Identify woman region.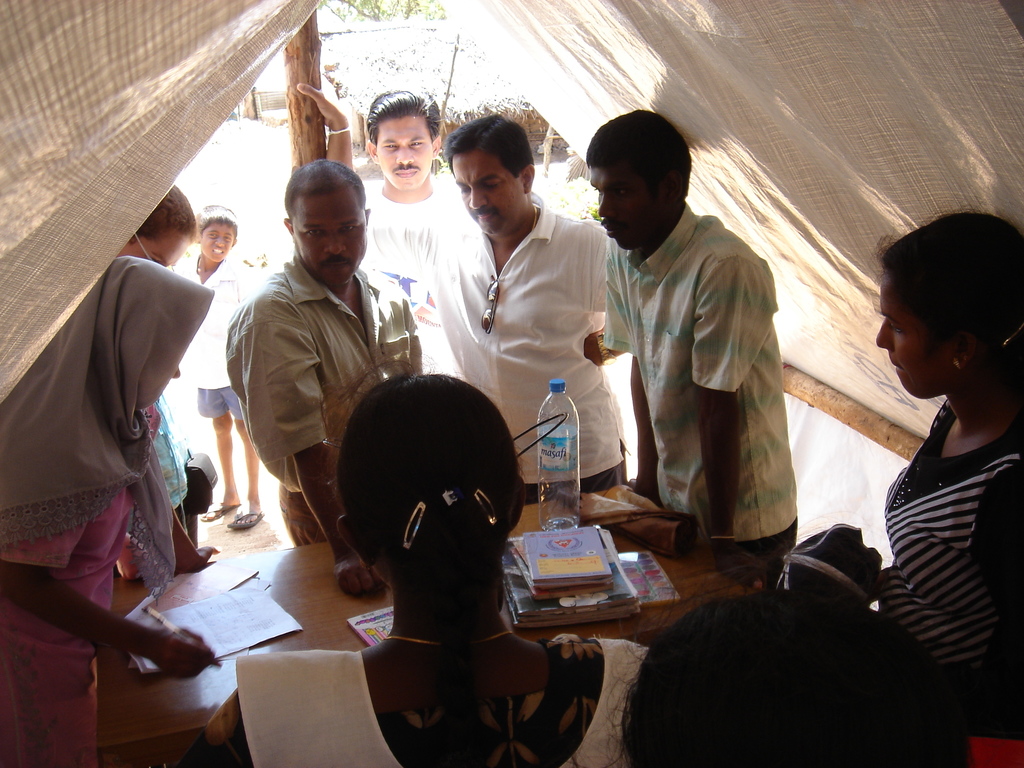
Region: region(206, 360, 654, 767).
